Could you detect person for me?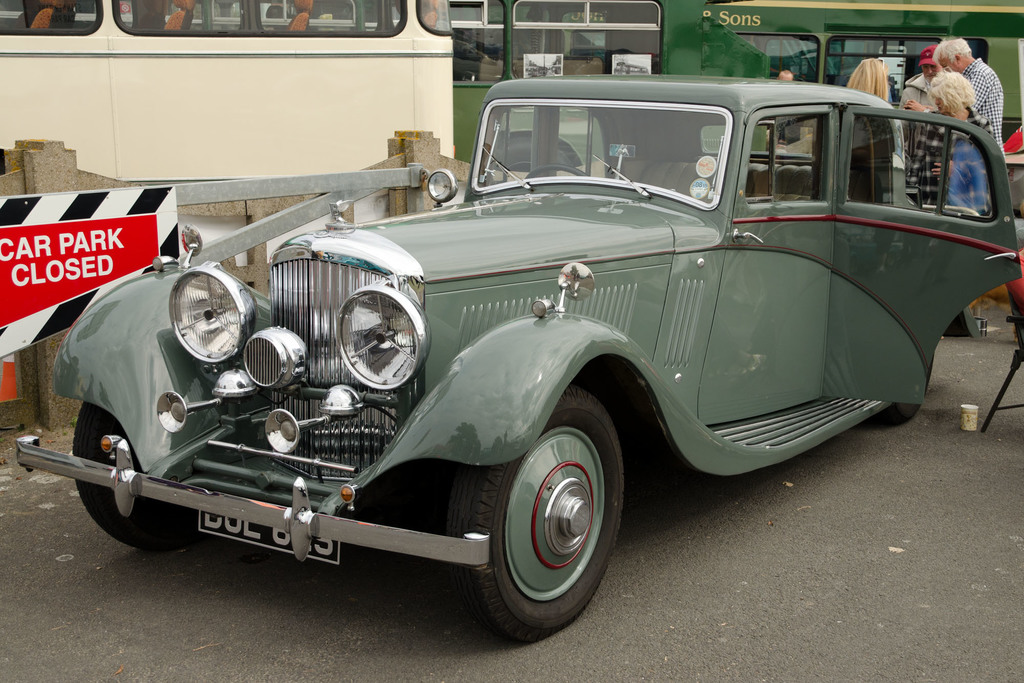
Detection result: left=902, top=40, right=943, bottom=120.
